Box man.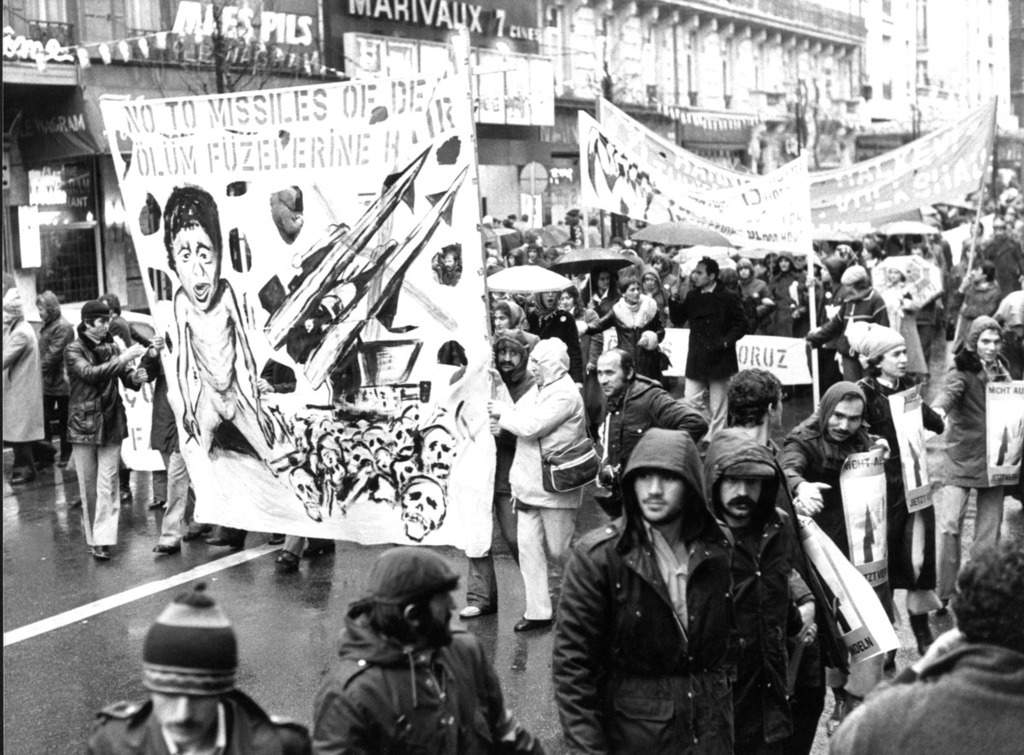
box(311, 551, 550, 754).
